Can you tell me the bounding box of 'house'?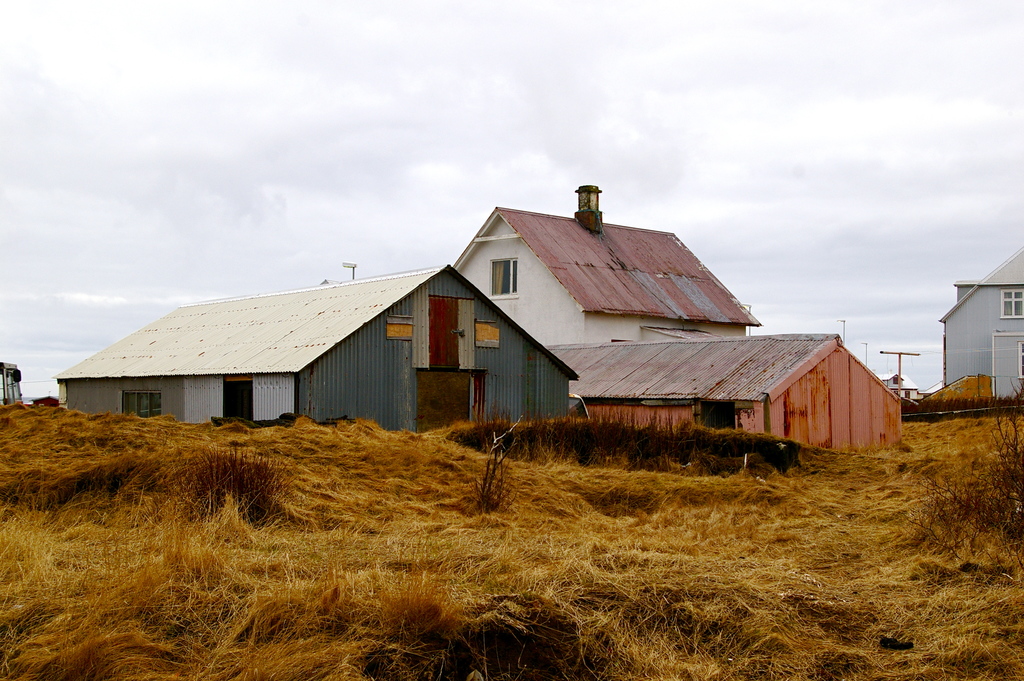
[x1=871, y1=369, x2=941, y2=409].
